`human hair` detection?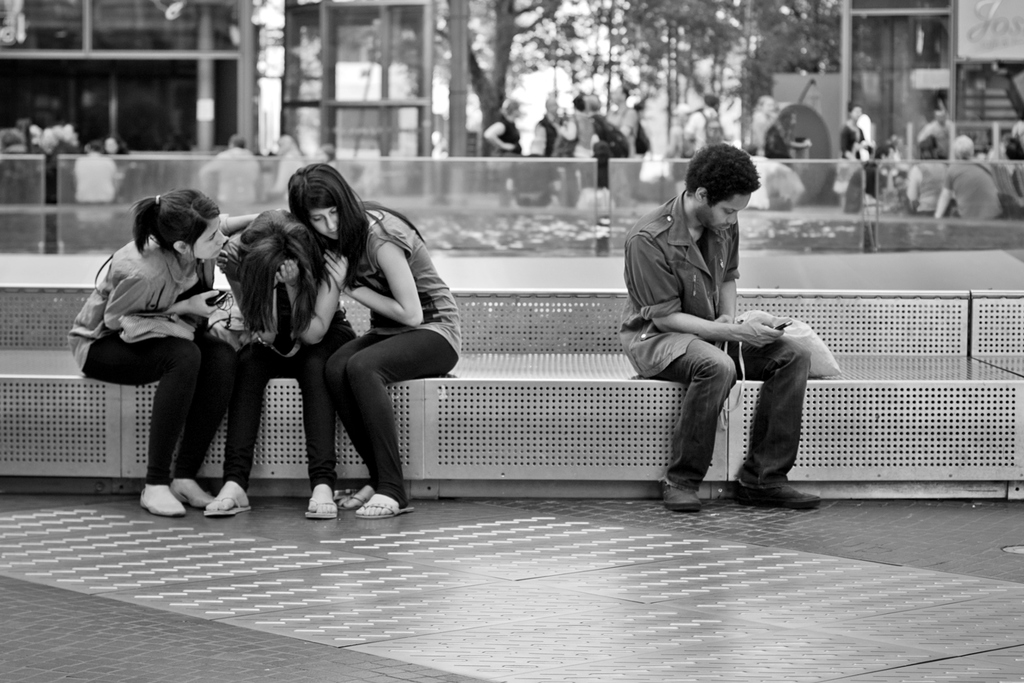
289,163,424,281
